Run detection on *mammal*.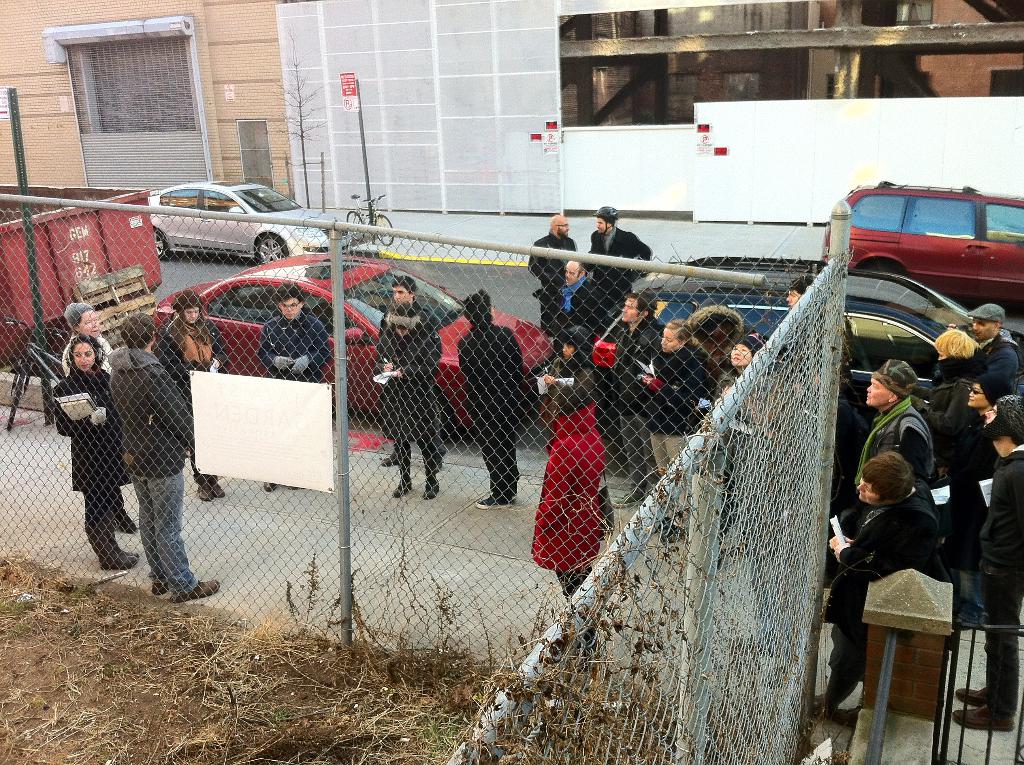
Result: [966,301,1023,399].
